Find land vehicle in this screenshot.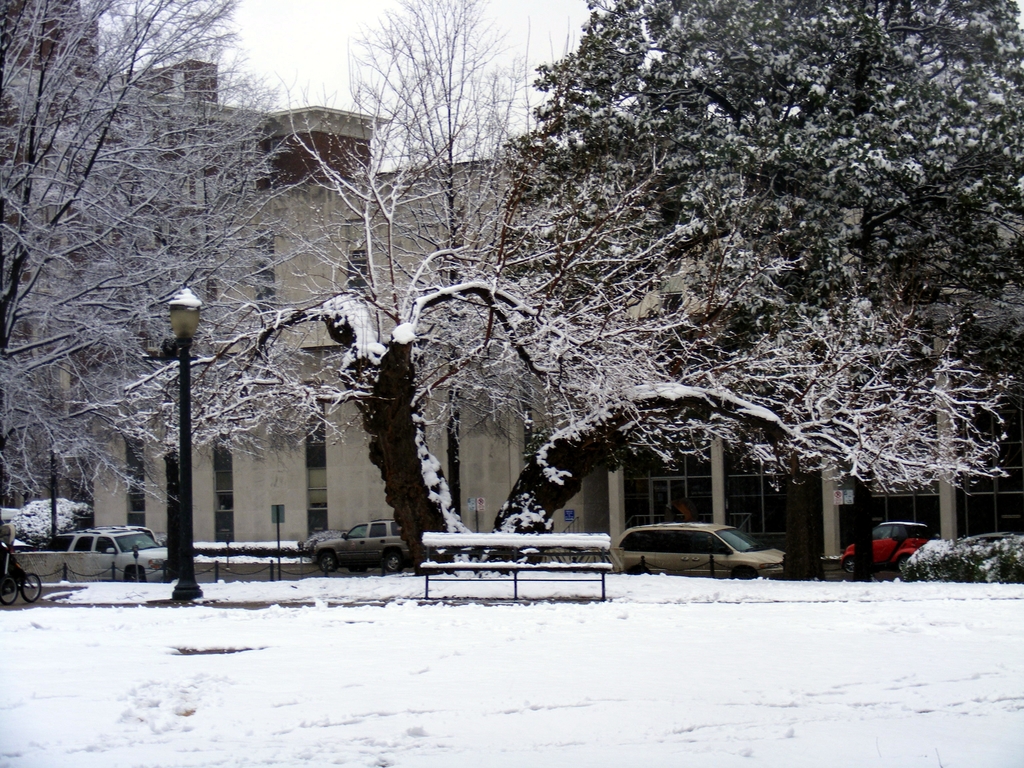
The bounding box for land vehicle is rect(32, 522, 154, 593).
